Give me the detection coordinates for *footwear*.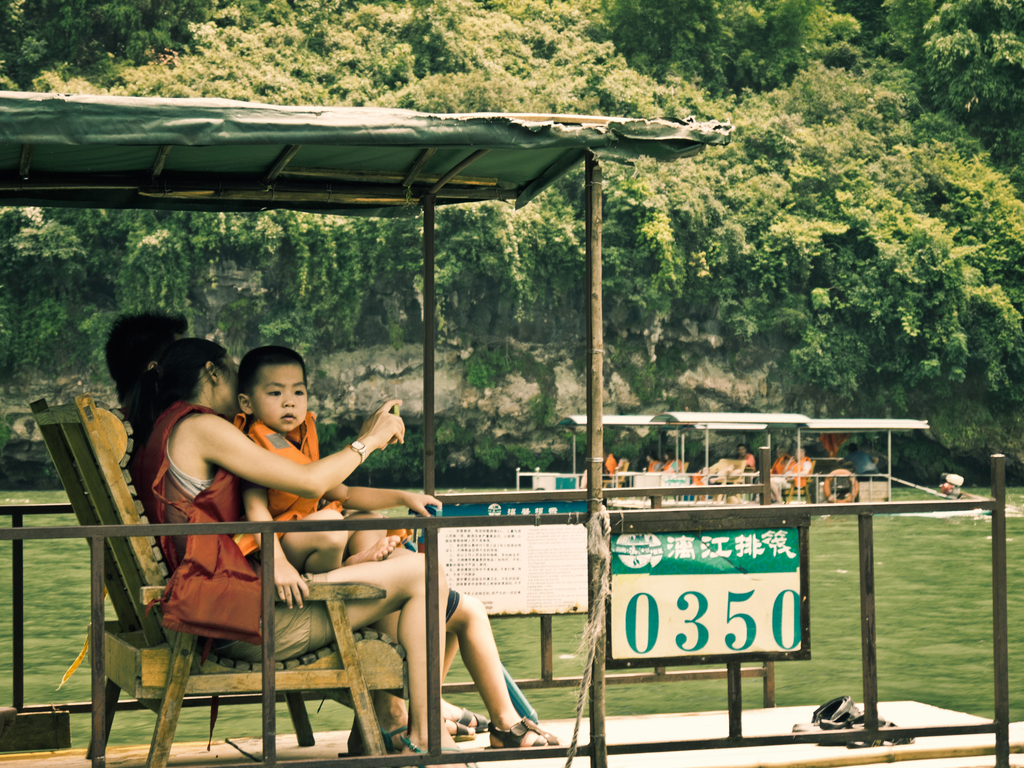
480,713,558,751.
